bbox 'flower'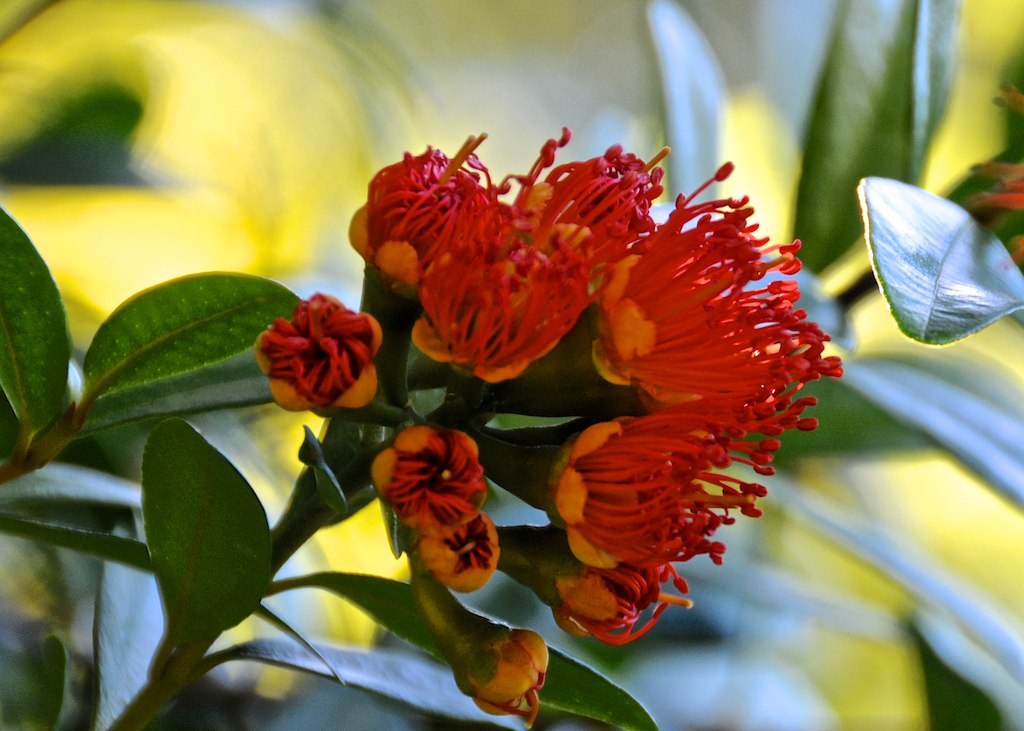
368 424 491 538
